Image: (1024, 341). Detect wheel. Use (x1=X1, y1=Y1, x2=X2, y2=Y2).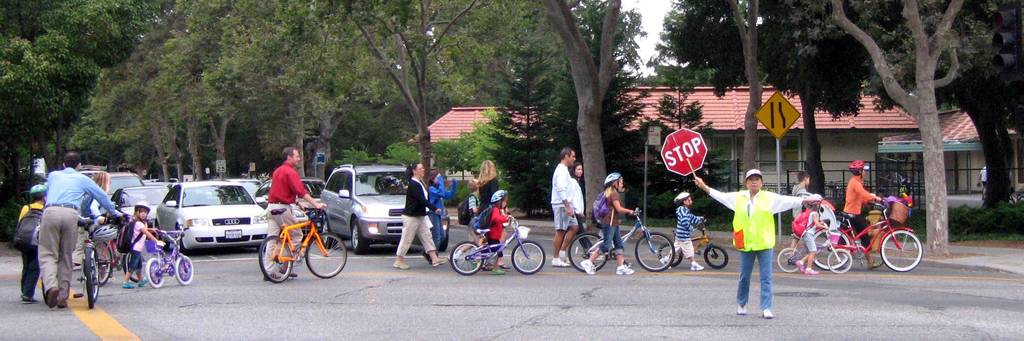
(x1=634, y1=233, x2=675, y2=273).
